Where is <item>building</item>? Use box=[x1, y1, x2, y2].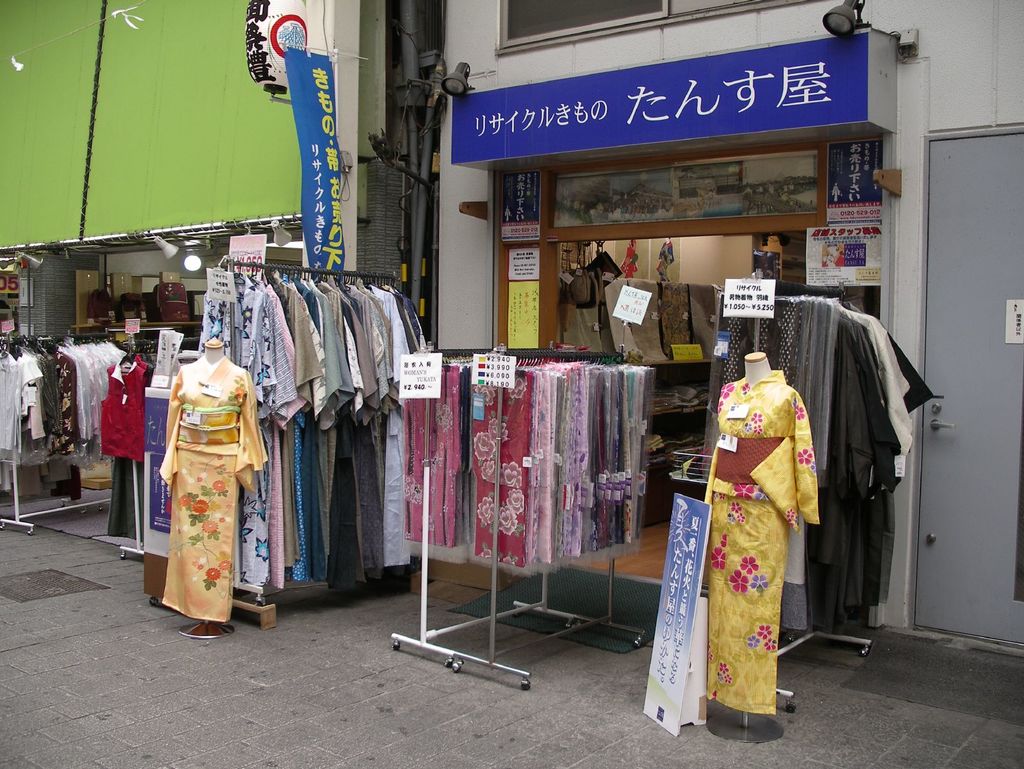
box=[0, 0, 1023, 665].
